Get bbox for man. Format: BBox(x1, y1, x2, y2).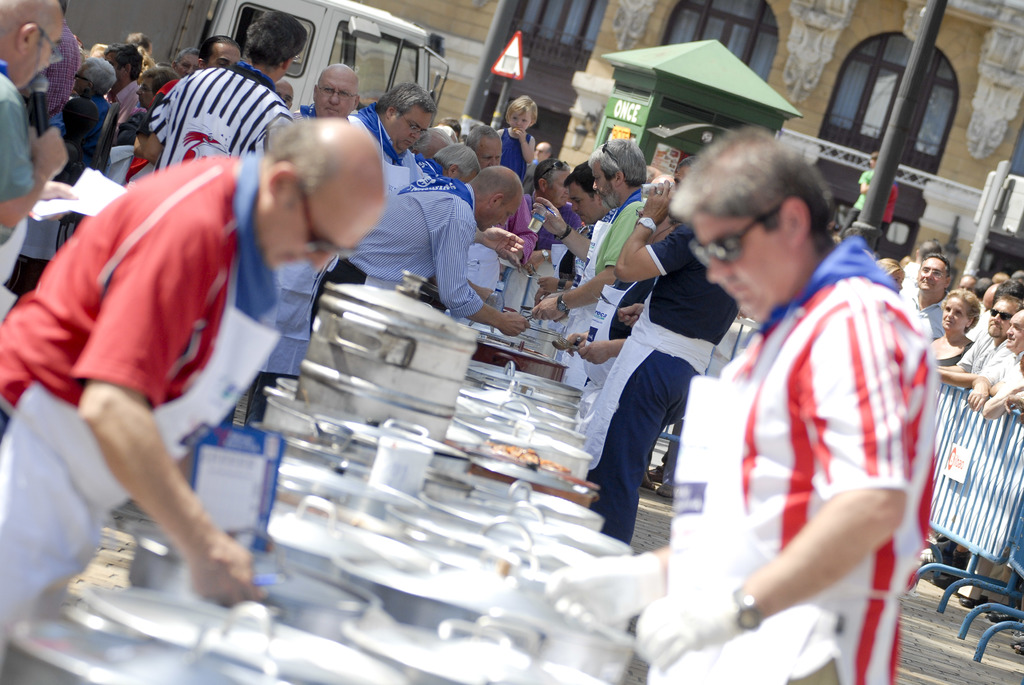
BBox(106, 44, 142, 134).
